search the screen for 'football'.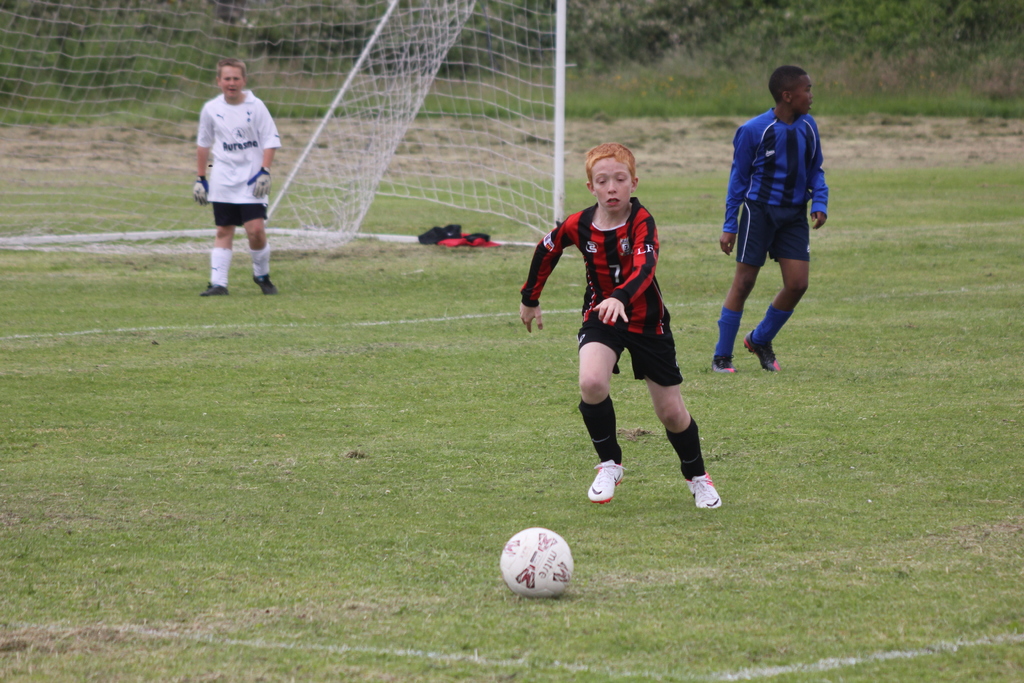
Found at (497,528,578,598).
